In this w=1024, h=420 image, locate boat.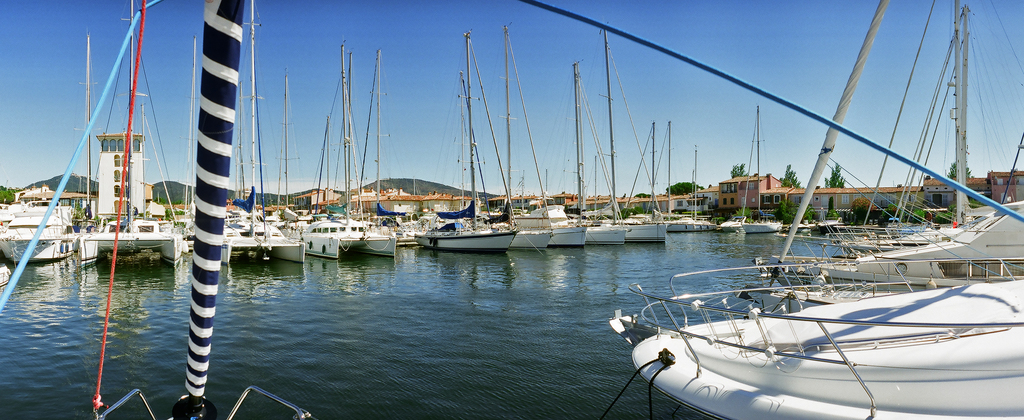
Bounding box: box=[427, 18, 522, 274].
